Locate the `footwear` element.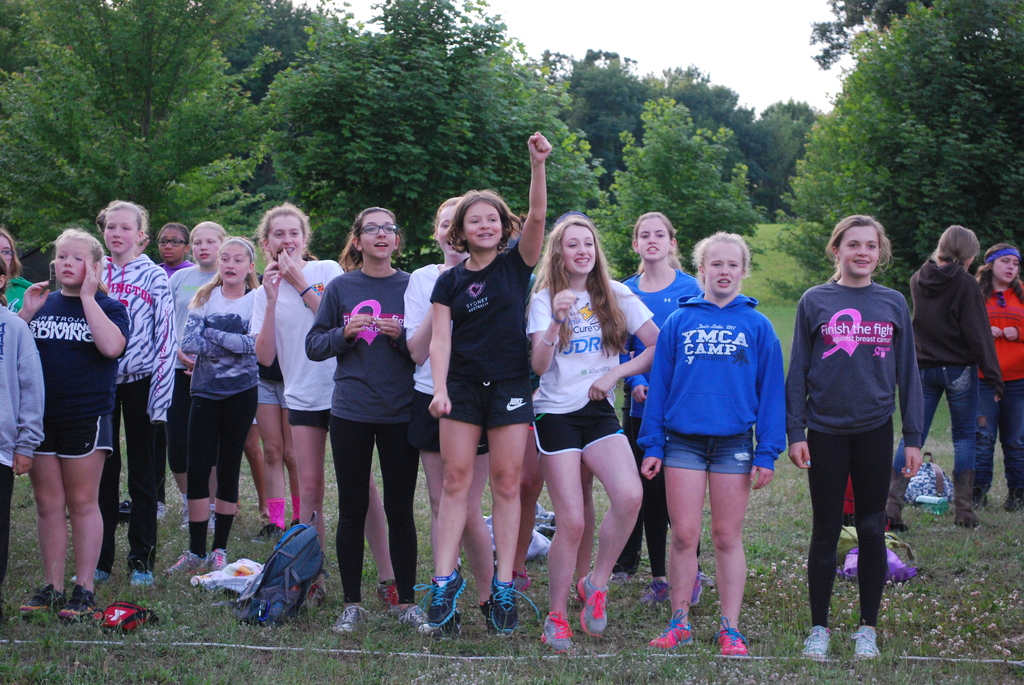
Element bbox: [left=373, top=579, right=404, bottom=610].
